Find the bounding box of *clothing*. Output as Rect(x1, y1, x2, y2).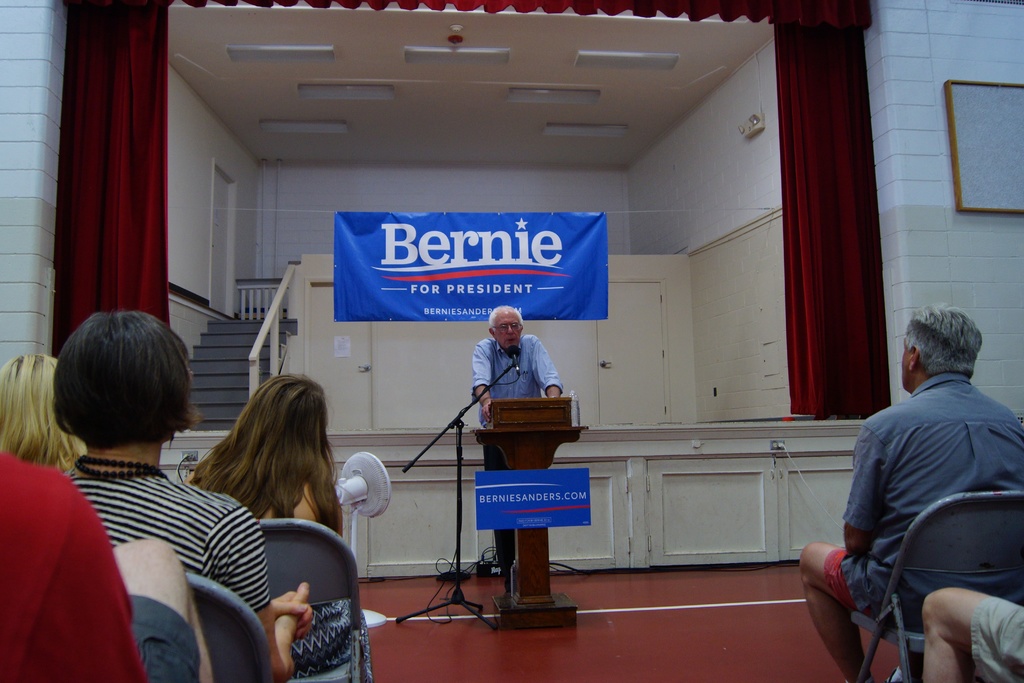
Rect(0, 444, 148, 682).
